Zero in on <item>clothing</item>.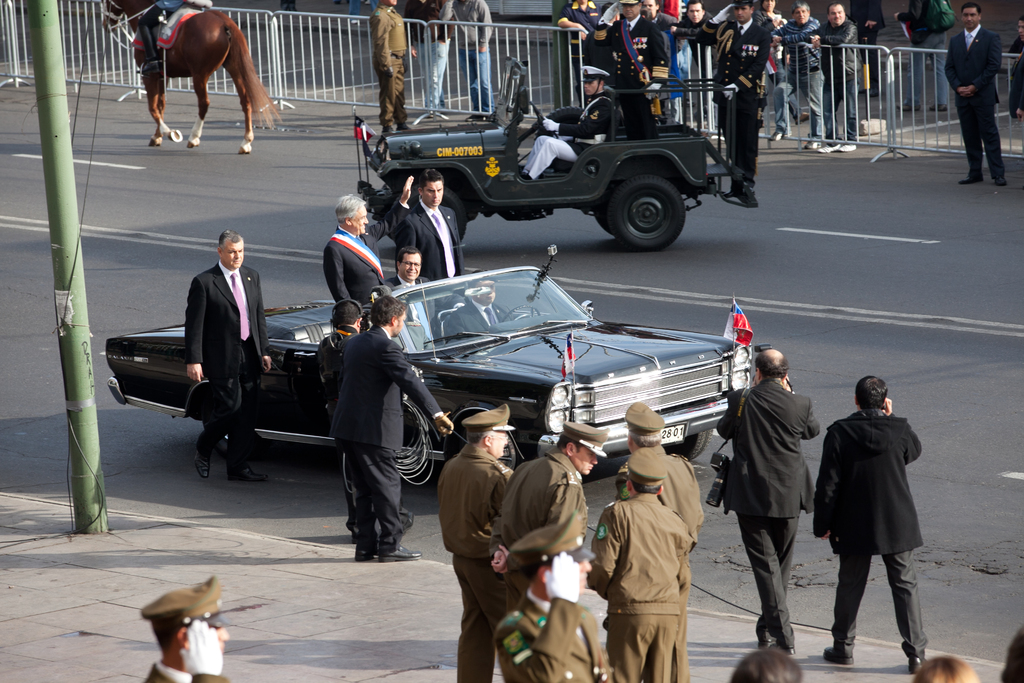
Zeroed in: {"x1": 815, "y1": 416, "x2": 938, "y2": 550}.
